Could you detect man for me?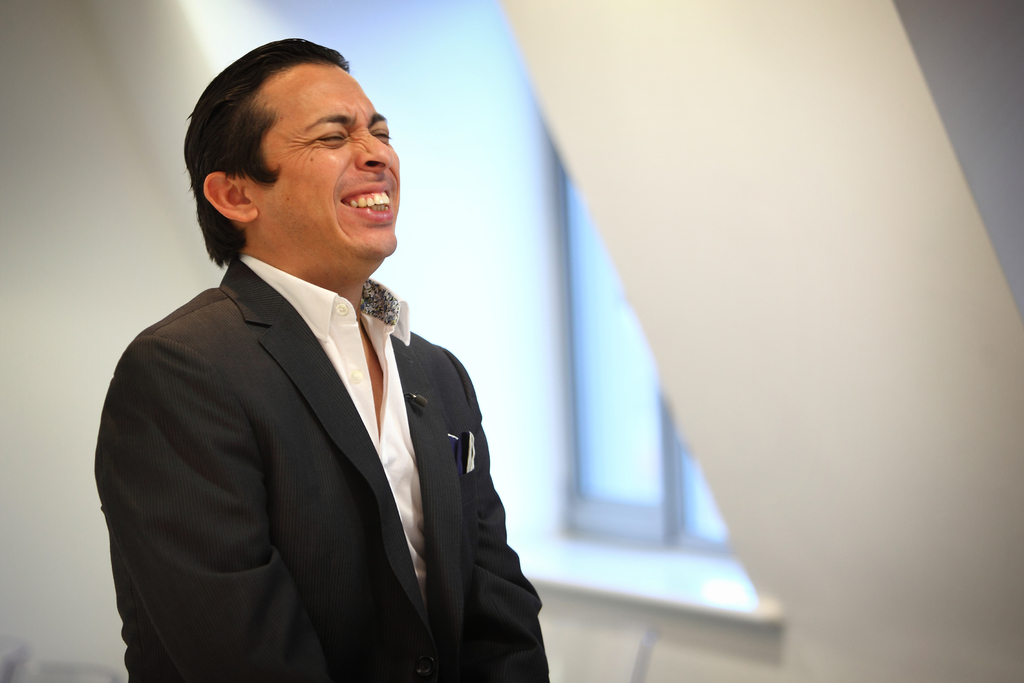
Detection result: [97, 35, 549, 681].
